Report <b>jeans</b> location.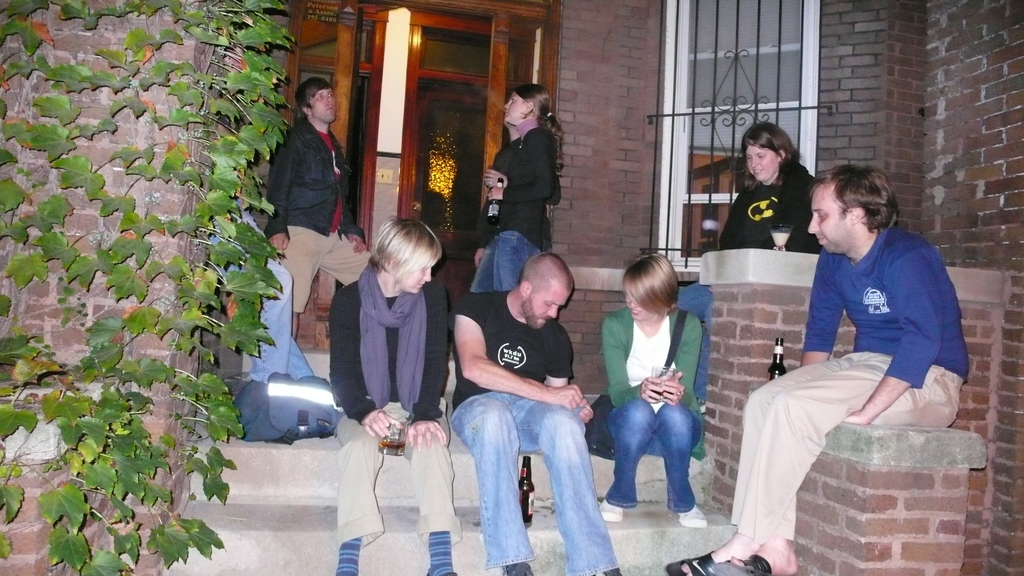
Report: 732,352,964,541.
